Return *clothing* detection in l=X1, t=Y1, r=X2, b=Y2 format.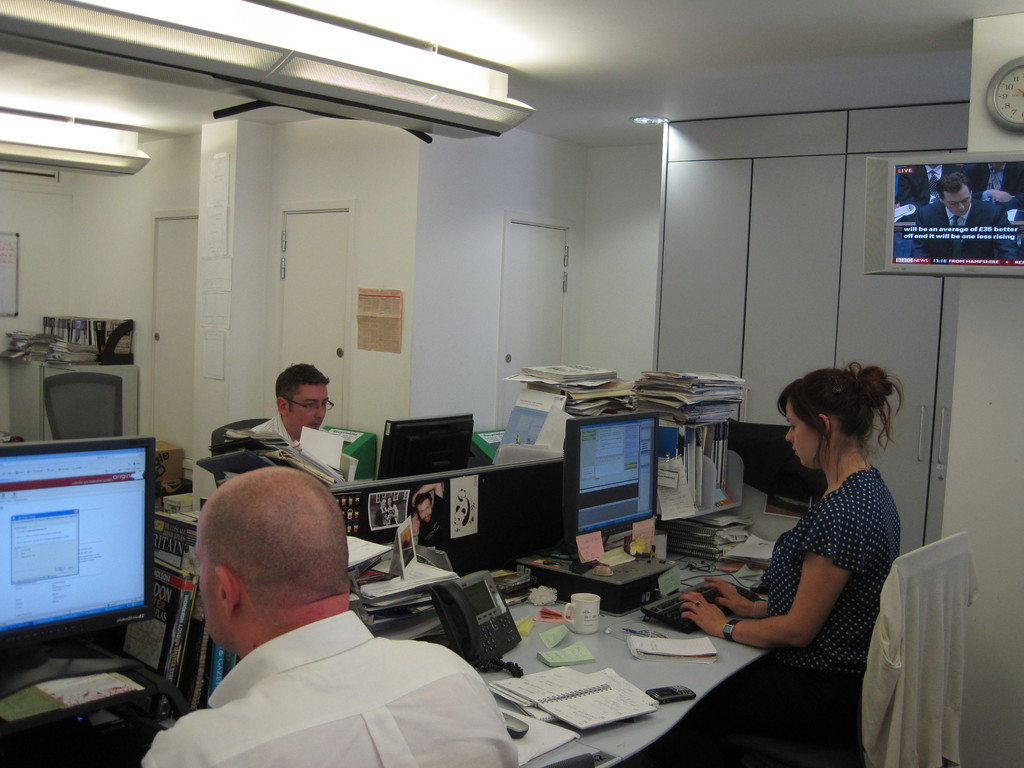
l=758, t=468, r=899, b=723.
